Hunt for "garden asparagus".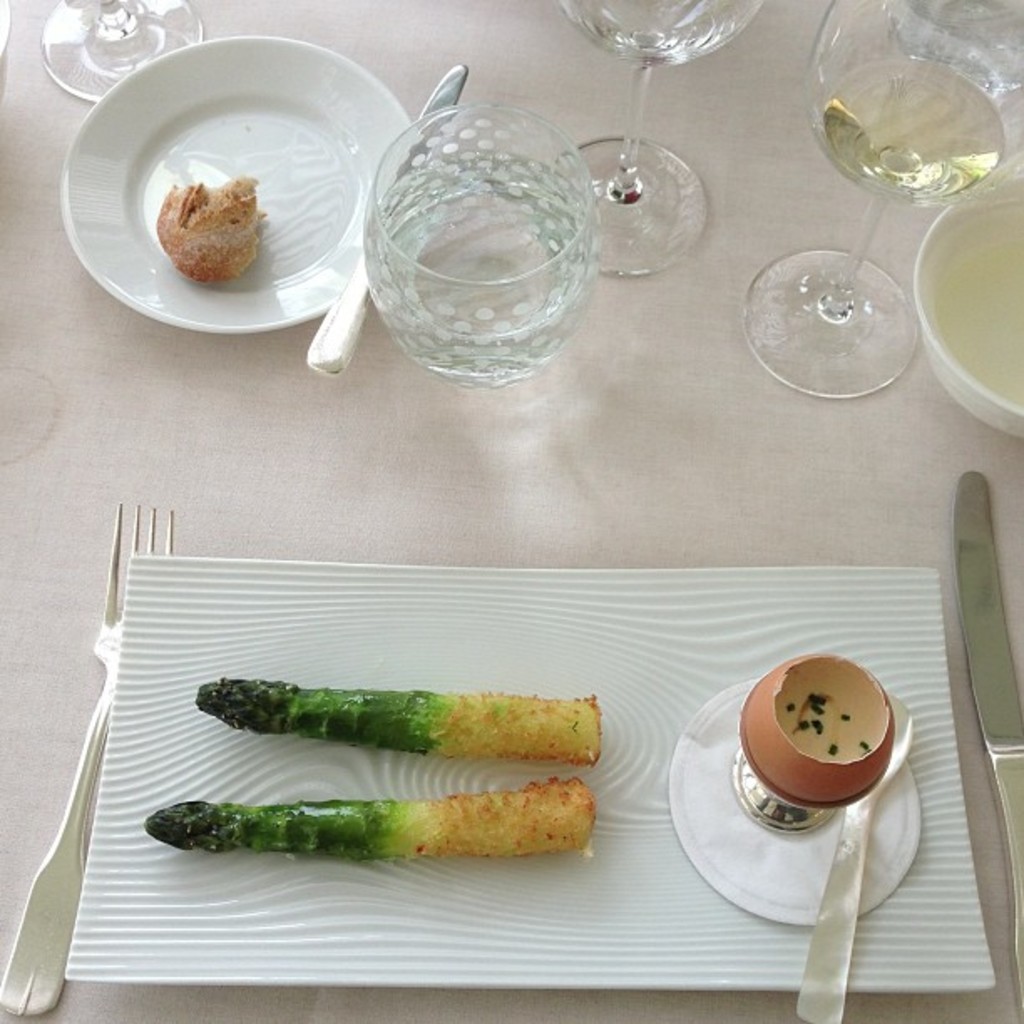
Hunted down at 144, 780, 596, 852.
